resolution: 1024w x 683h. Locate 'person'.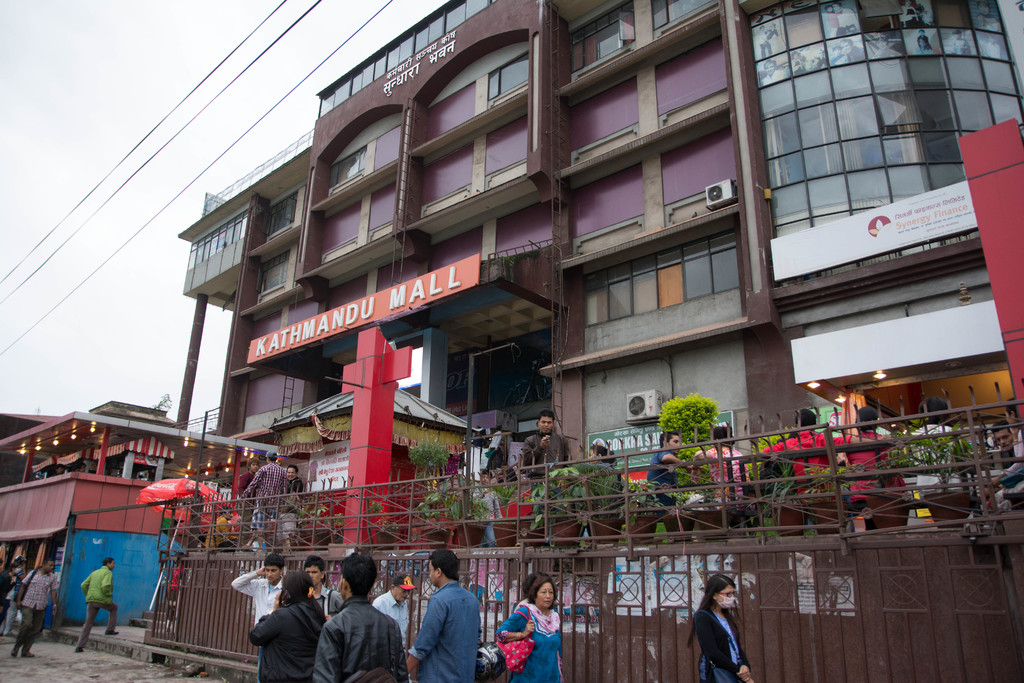
crop(512, 407, 586, 549).
